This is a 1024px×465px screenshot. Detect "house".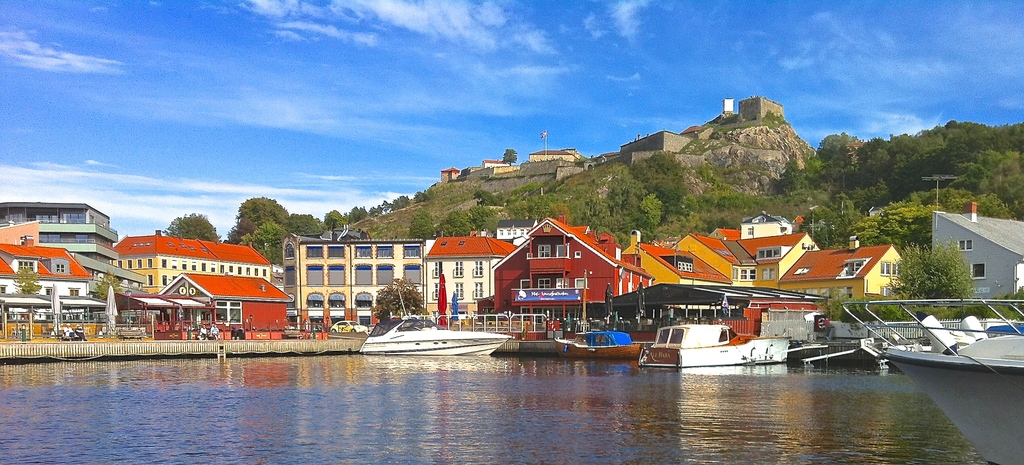
(486,155,510,173).
